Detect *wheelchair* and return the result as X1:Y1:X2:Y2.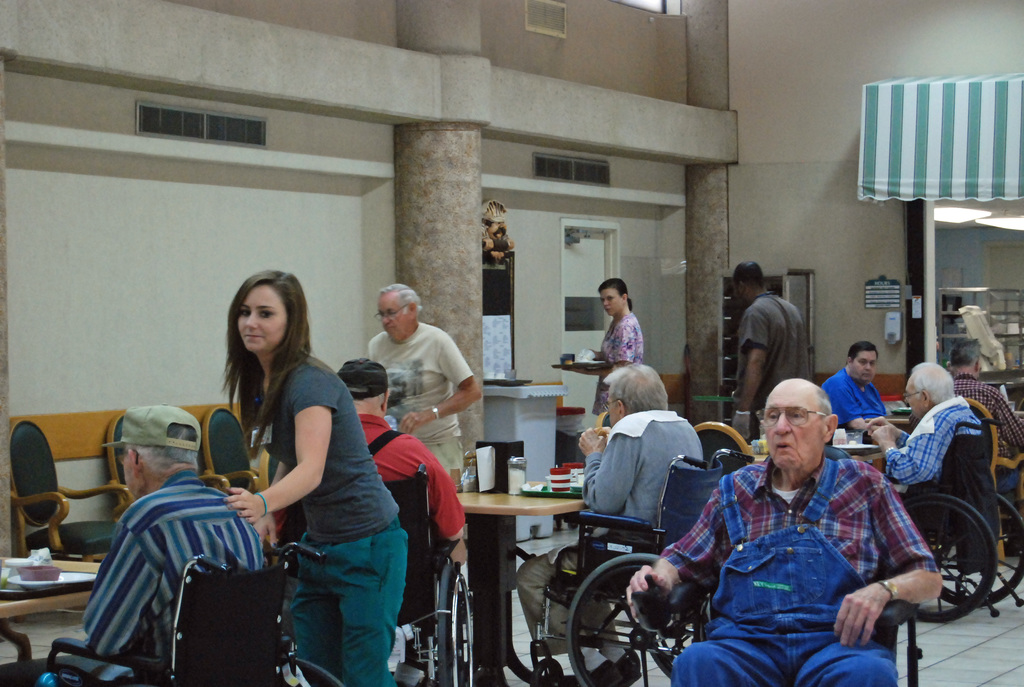
882:416:1023:621.
